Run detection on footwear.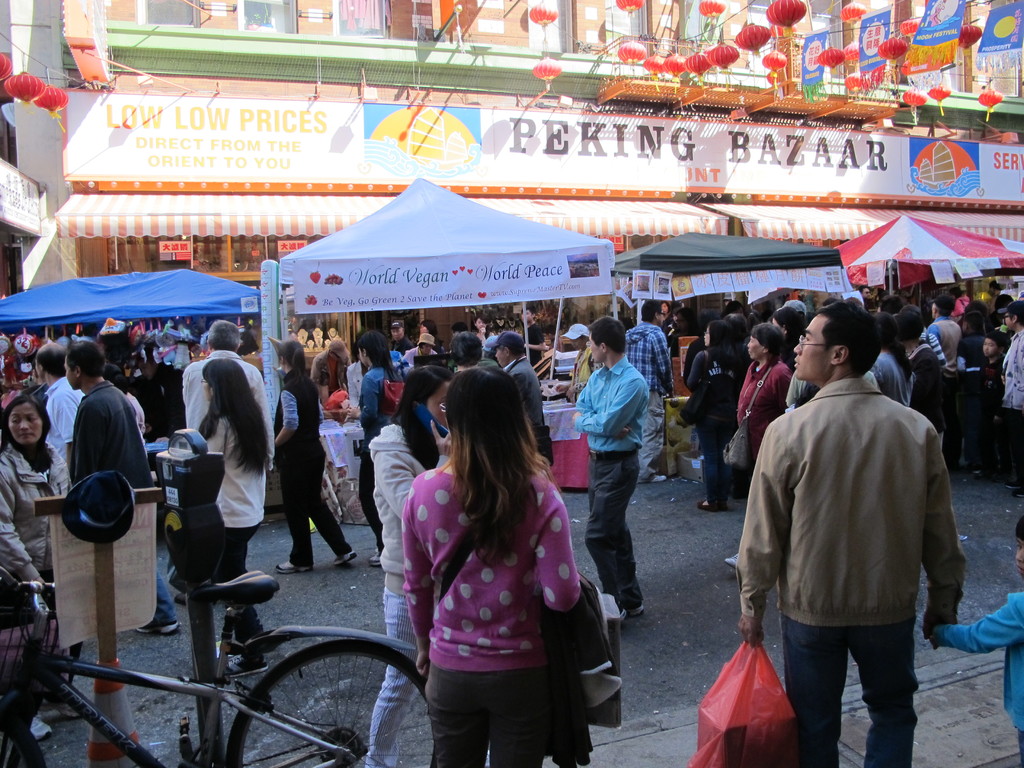
Result: 1013/488/1023/497.
